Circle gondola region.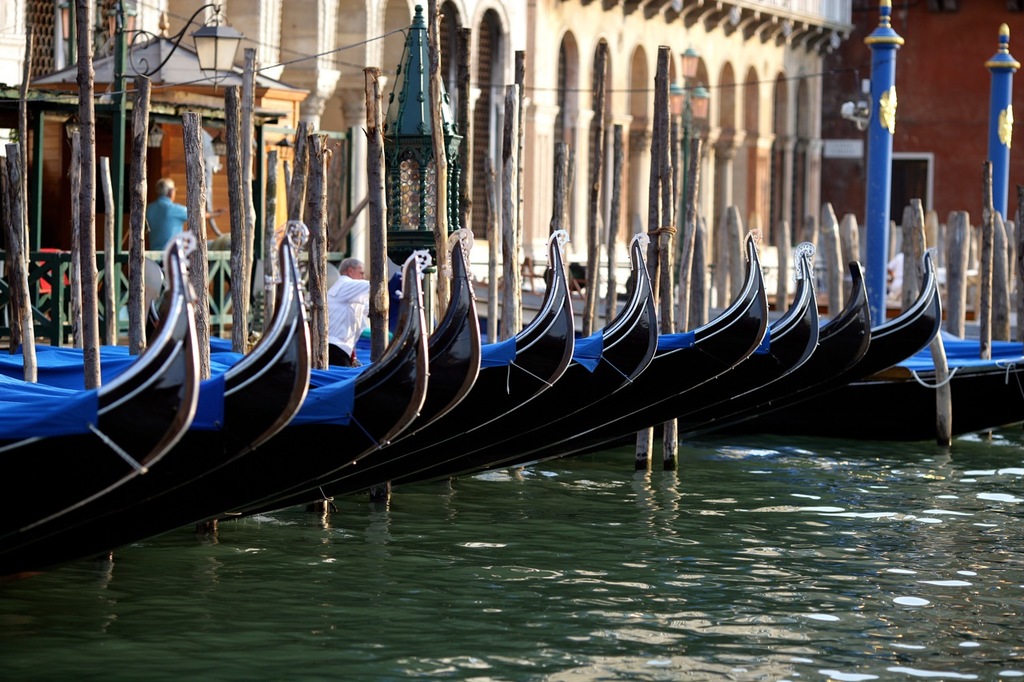
Region: bbox=(8, 209, 322, 573).
